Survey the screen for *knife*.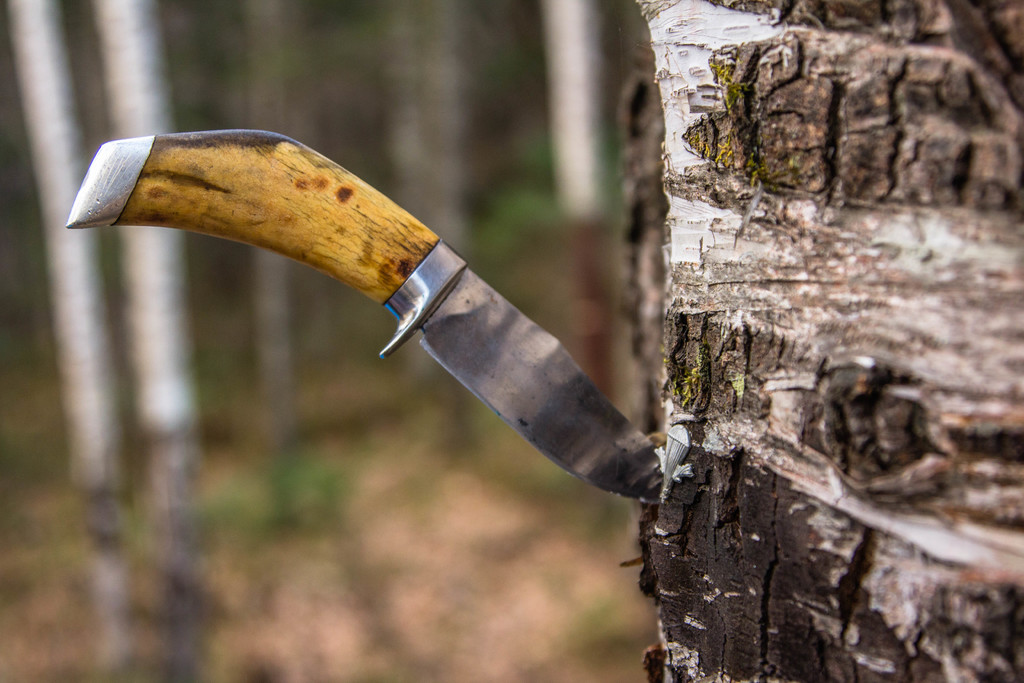
Survey found: select_region(63, 120, 666, 514).
